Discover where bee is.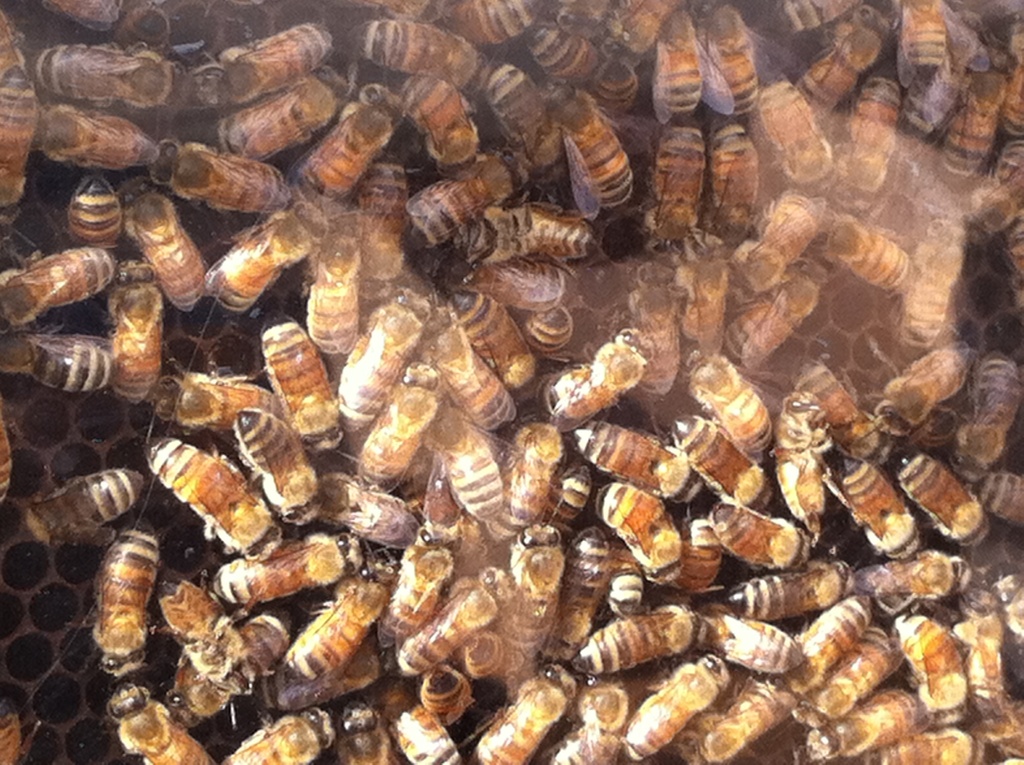
Discovered at l=139, t=427, r=285, b=570.
